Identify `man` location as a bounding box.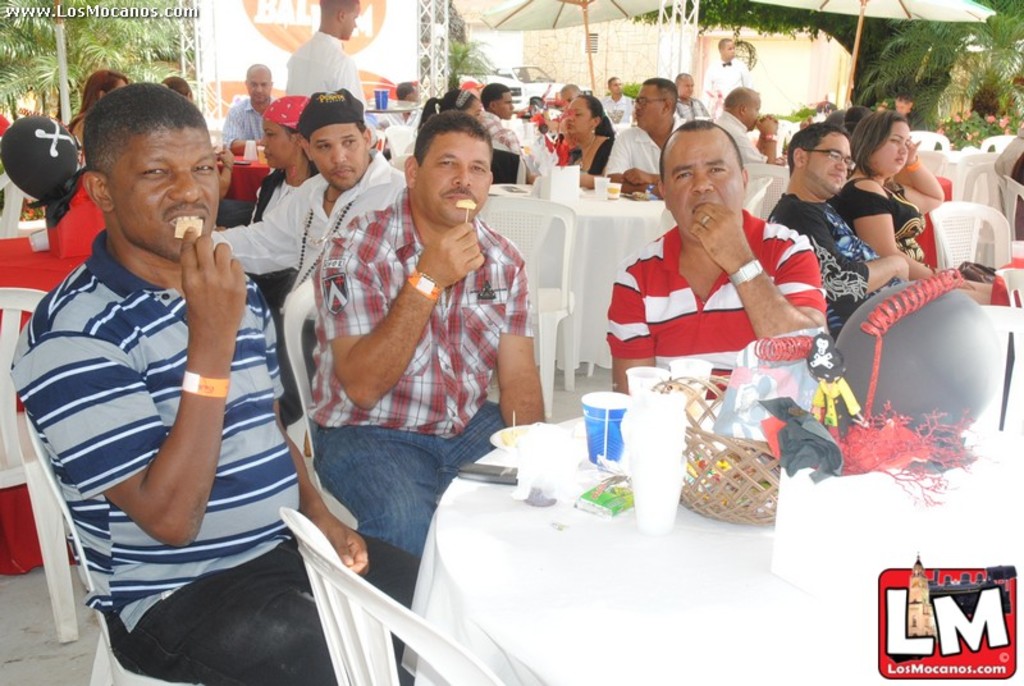
714, 82, 787, 161.
